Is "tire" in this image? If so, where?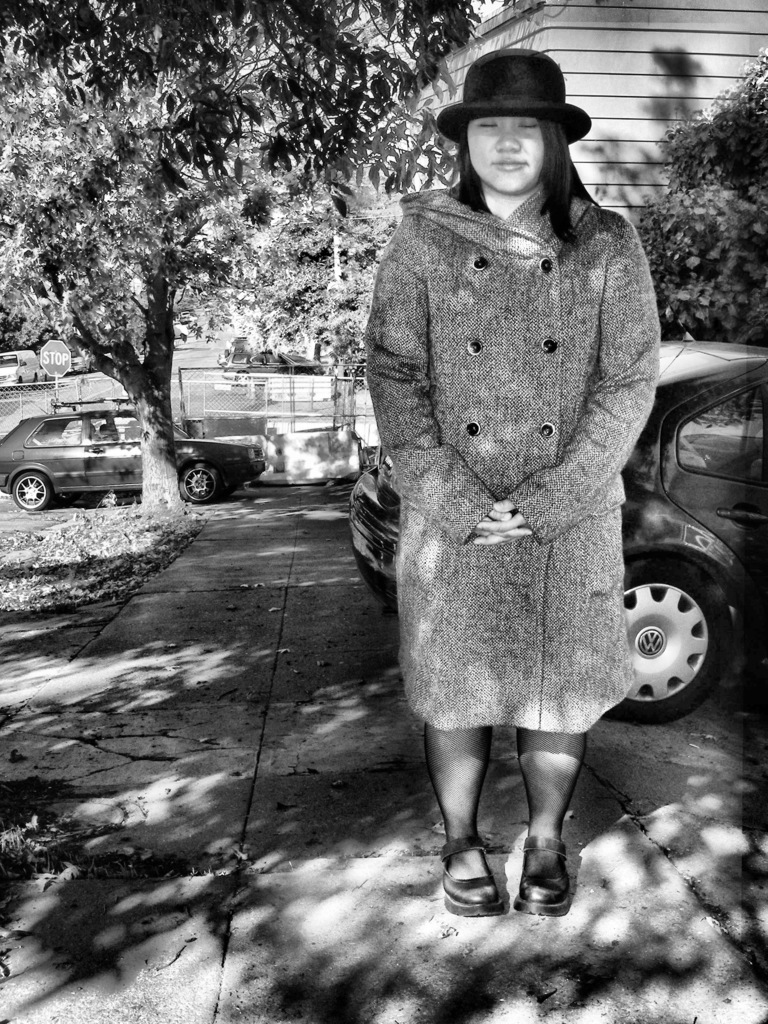
Yes, at 8,472,50,510.
